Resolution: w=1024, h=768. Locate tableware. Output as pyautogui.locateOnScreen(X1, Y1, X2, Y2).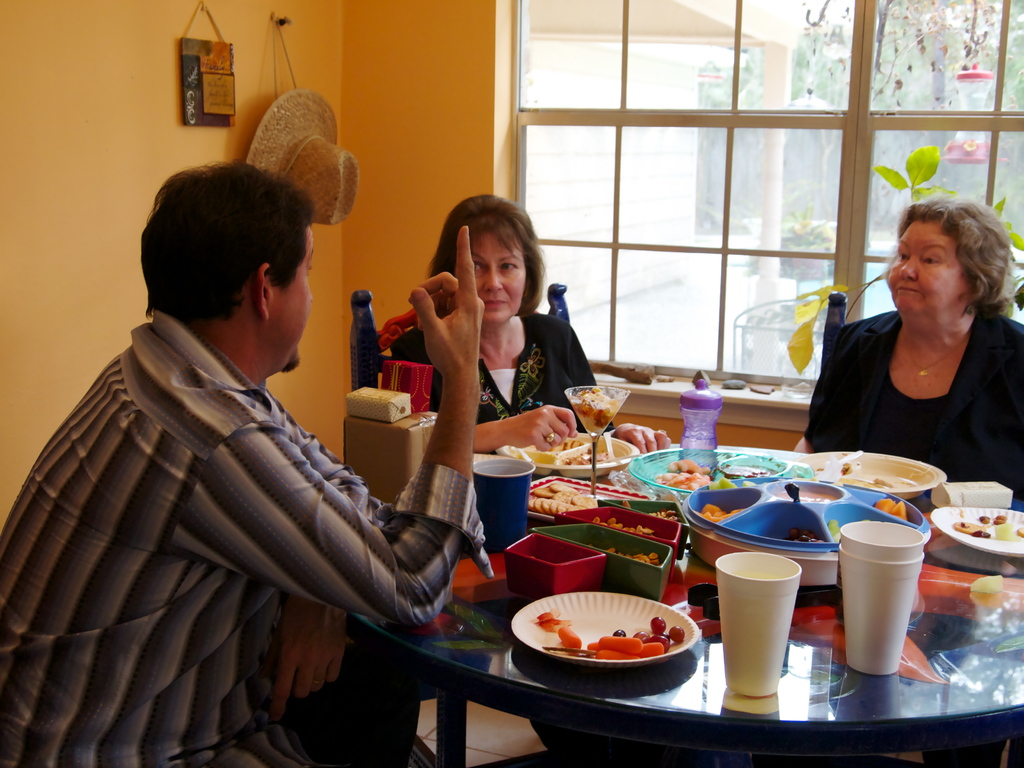
pyautogui.locateOnScreen(535, 477, 636, 515).
